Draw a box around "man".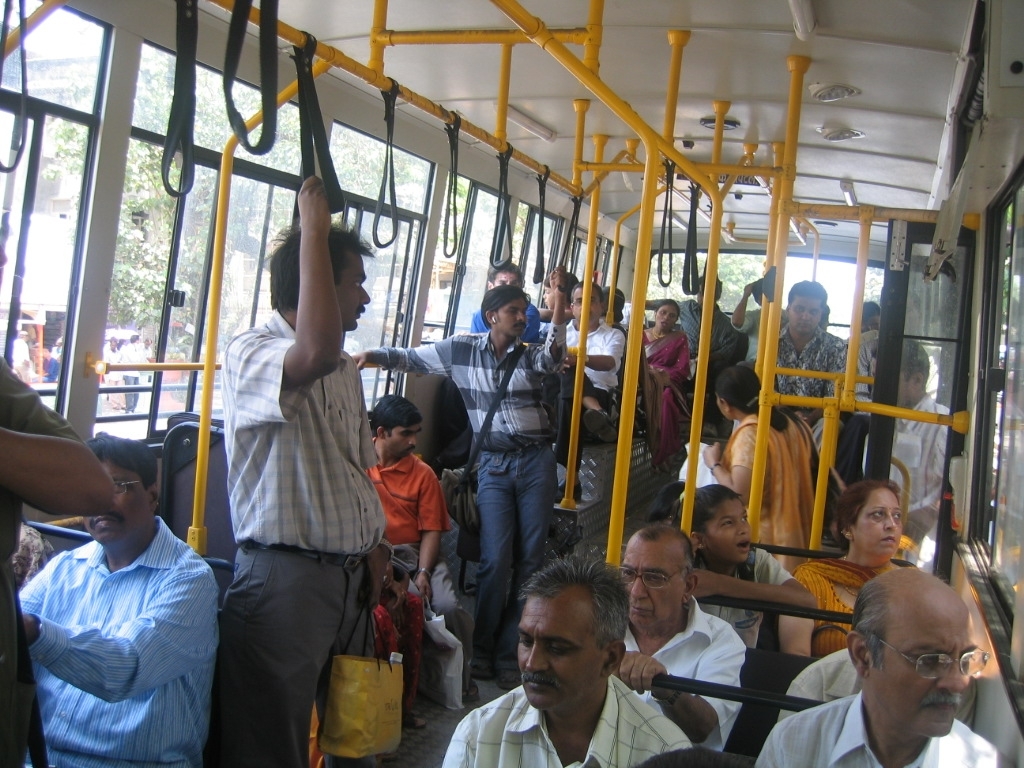
box(553, 280, 626, 501).
